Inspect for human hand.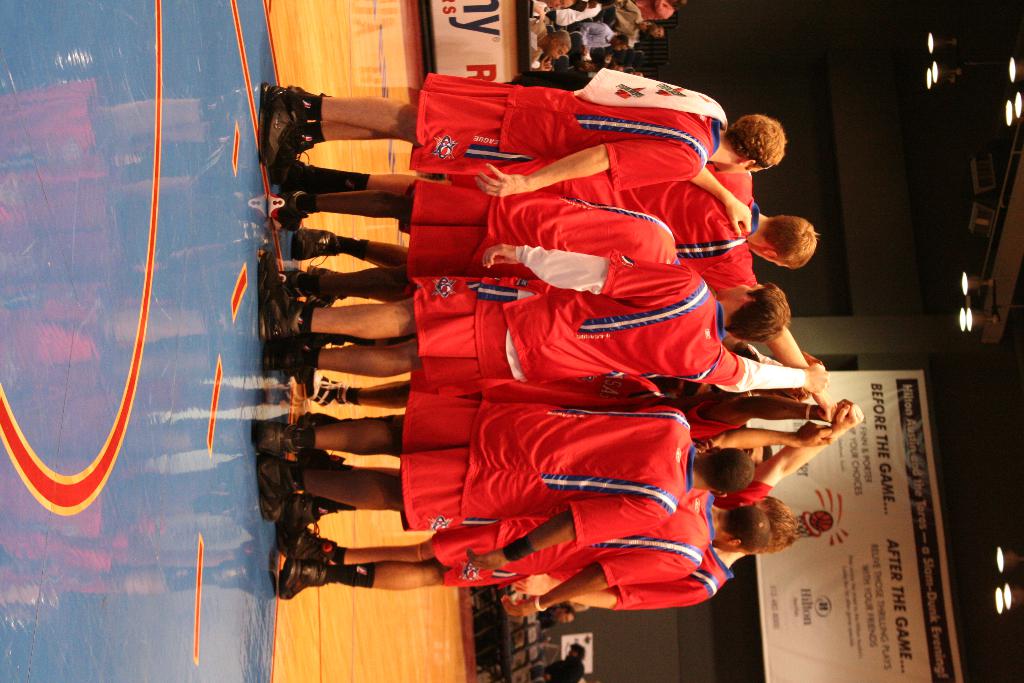
Inspection: crop(835, 402, 863, 436).
